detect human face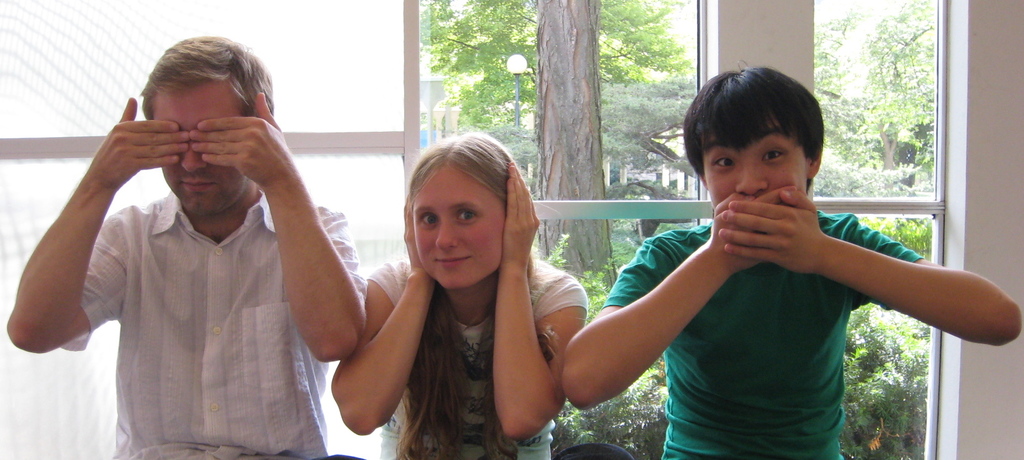
412 161 507 289
